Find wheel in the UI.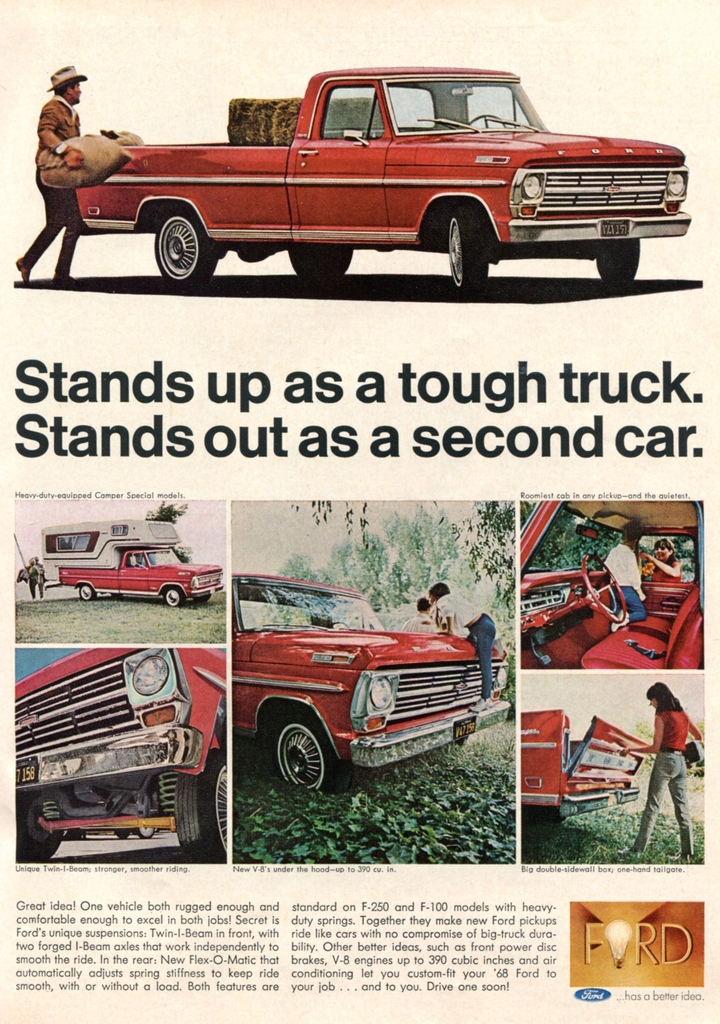
UI element at 451 209 488 293.
